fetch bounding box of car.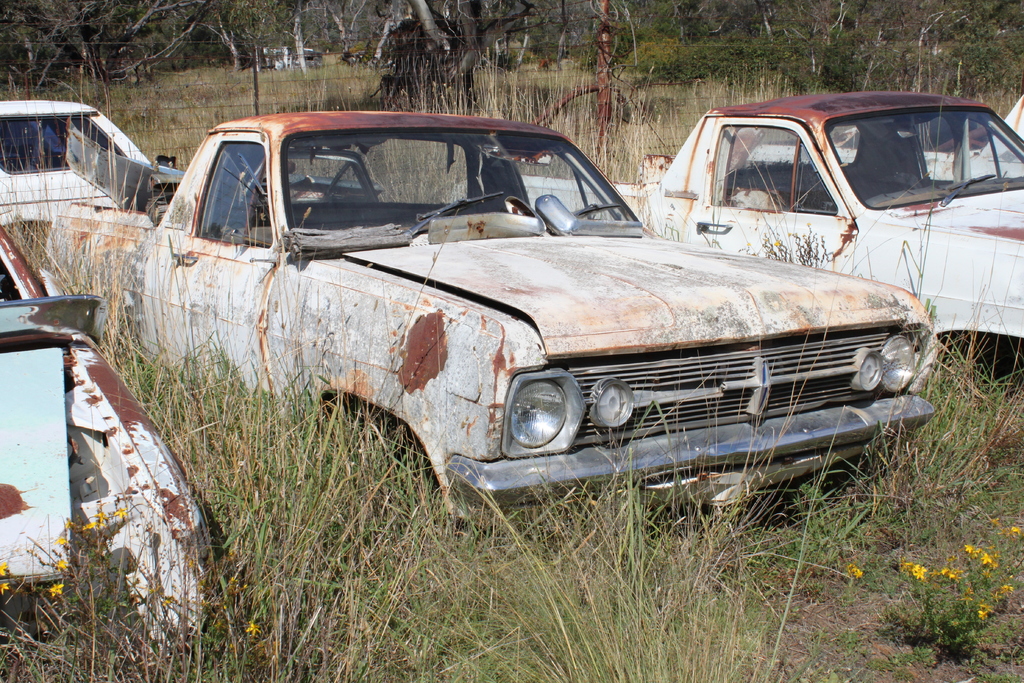
Bbox: bbox=(0, 98, 193, 248).
